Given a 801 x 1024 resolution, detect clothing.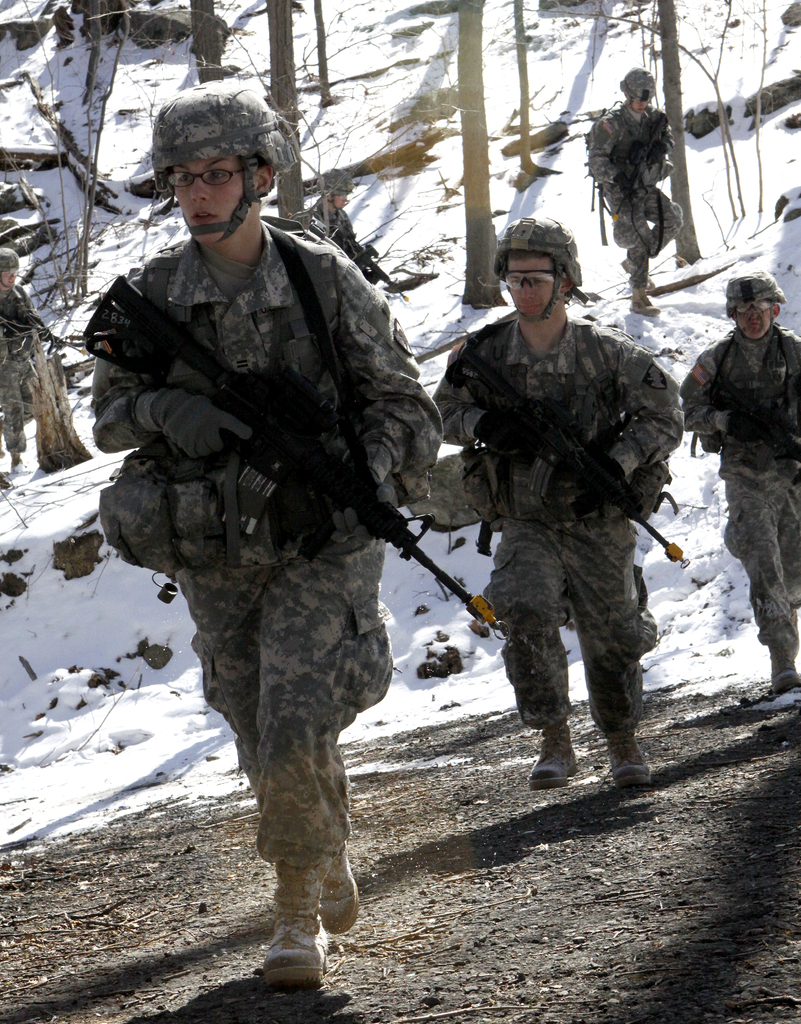
{"x1": 93, "y1": 216, "x2": 449, "y2": 877}.
